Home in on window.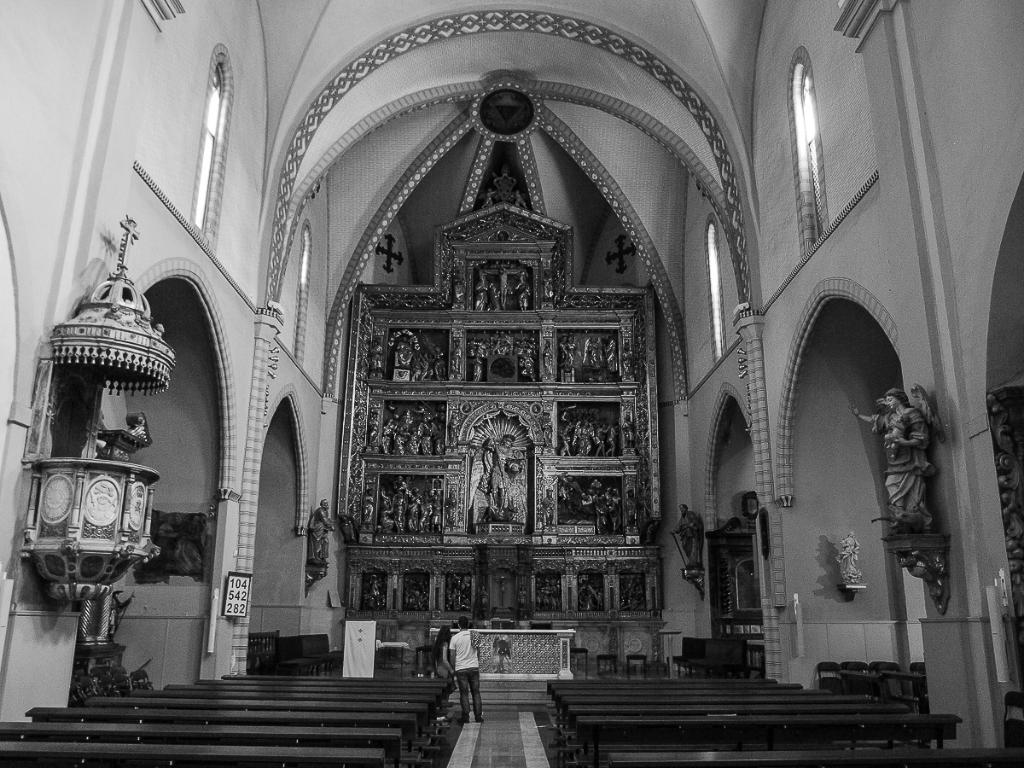
Homed in at x1=294 y1=214 x2=316 y2=358.
